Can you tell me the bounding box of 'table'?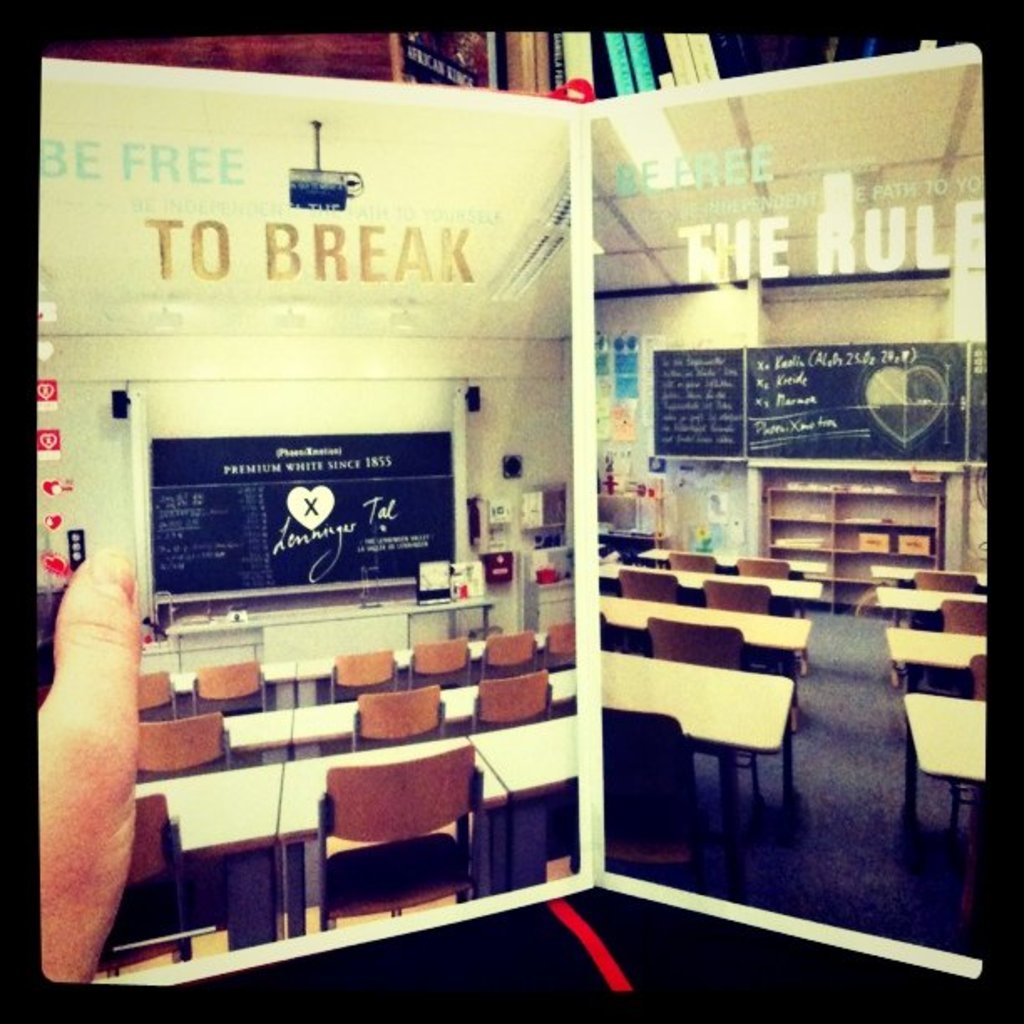
box=[907, 691, 989, 820].
